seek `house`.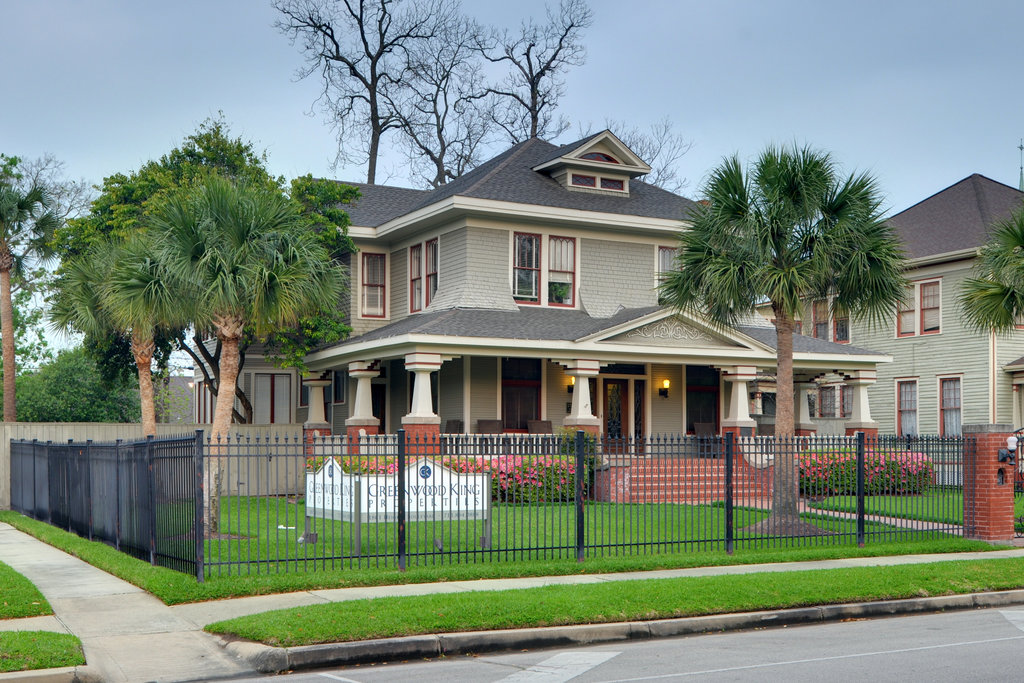
<region>788, 172, 1023, 488</region>.
